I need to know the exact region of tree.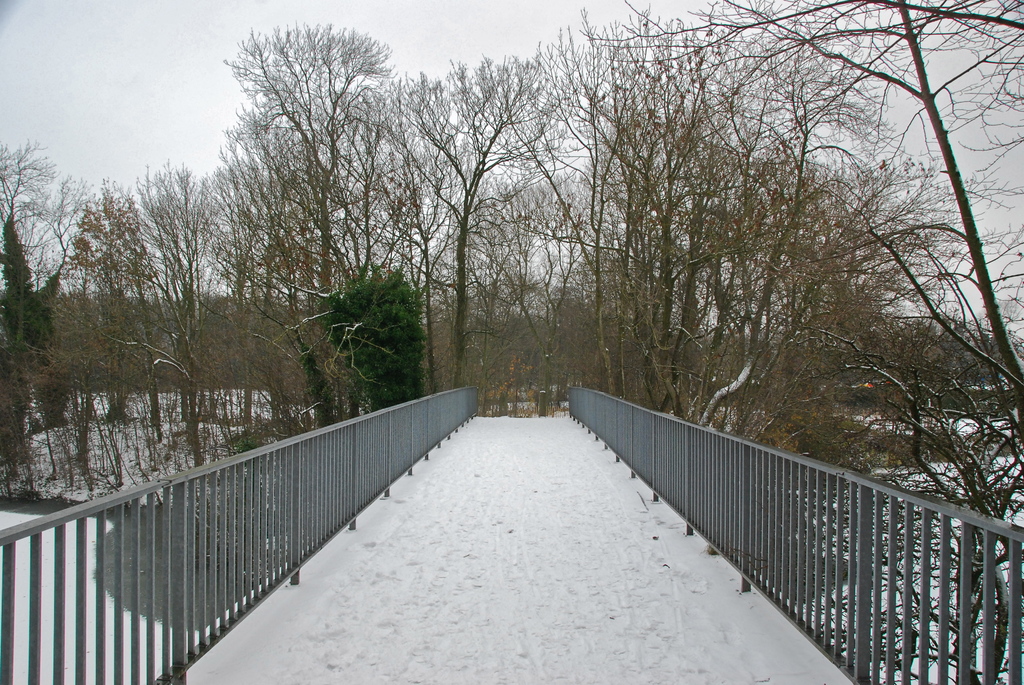
Region: [left=66, top=180, right=143, bottom=378].
